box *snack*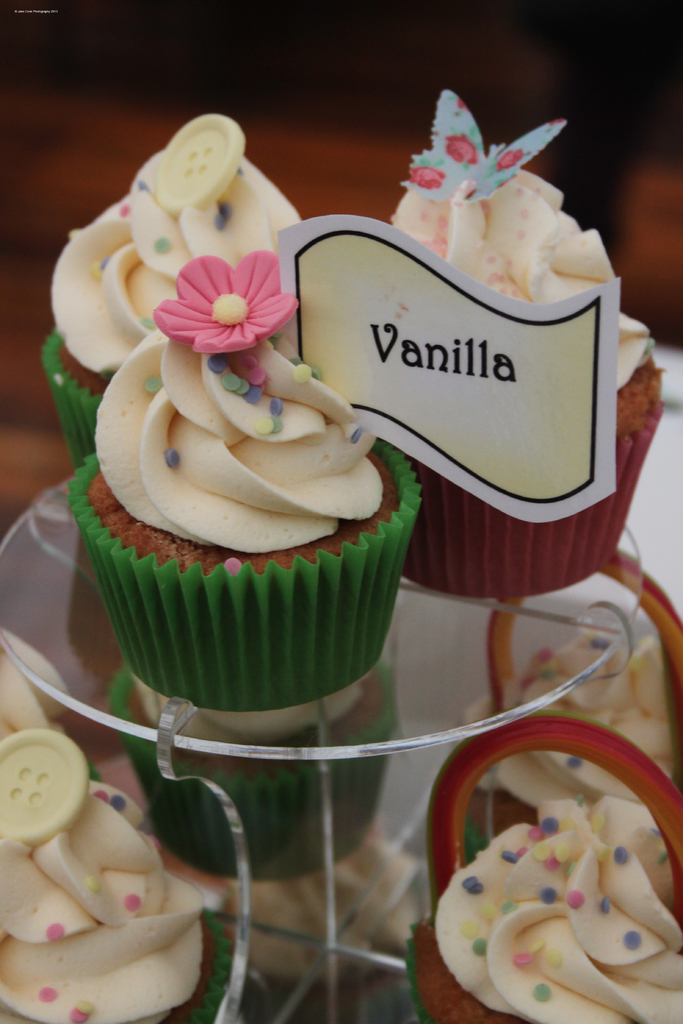
[left=76, top=264, right=416, bottom=713]
